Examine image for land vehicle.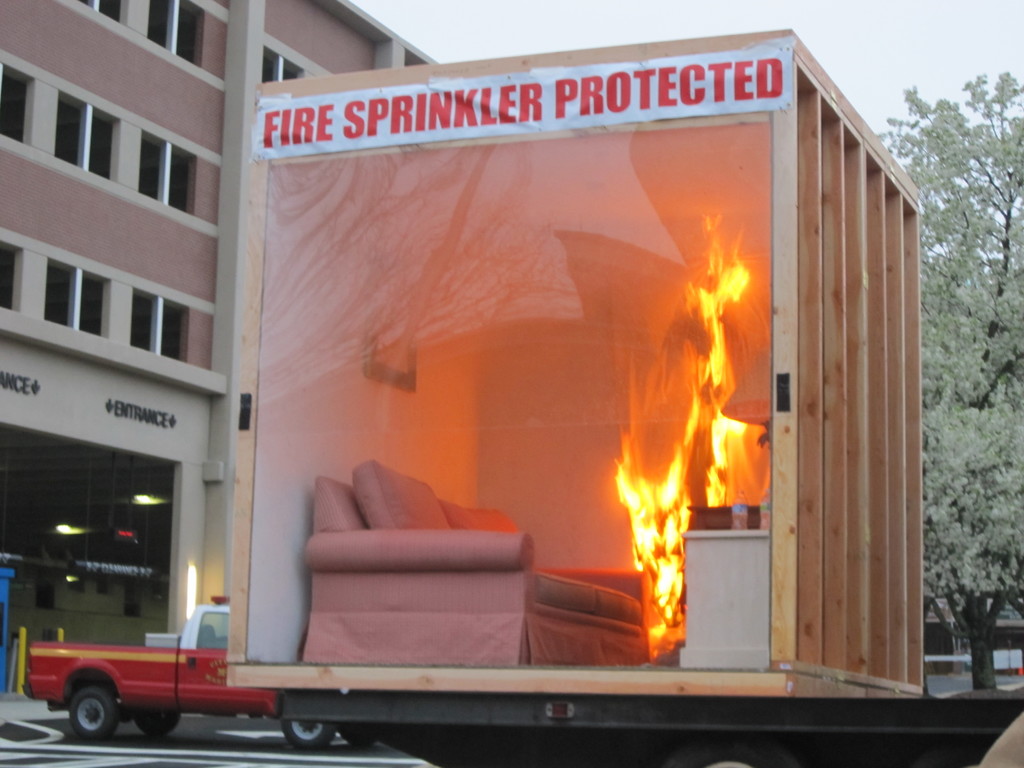
Examination result: rect(227, 26, 921, 701).
